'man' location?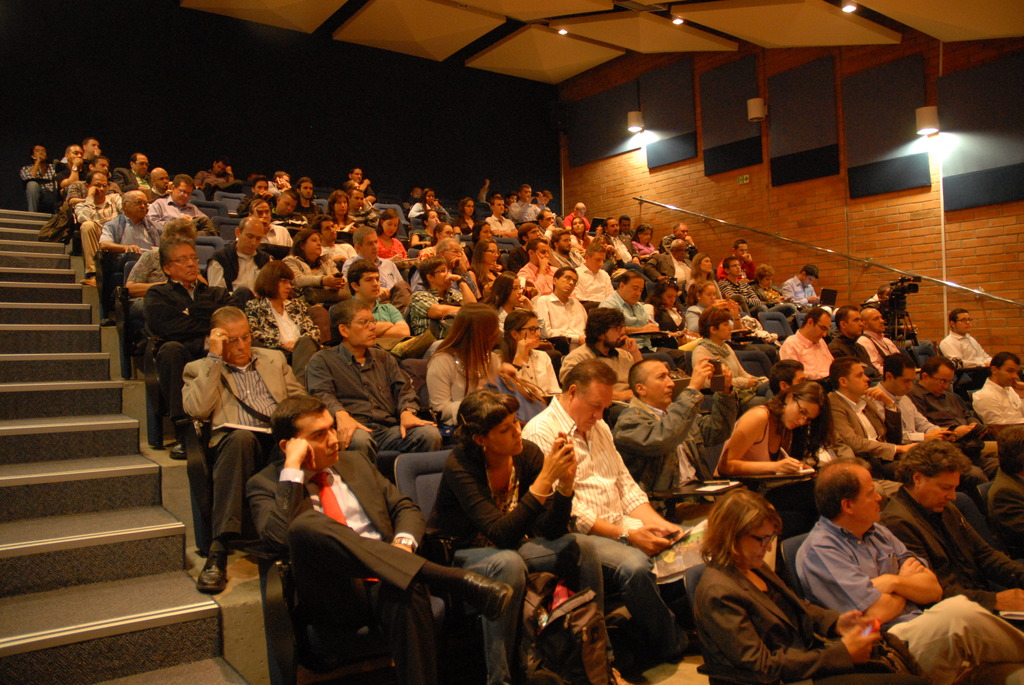
796/462/1023/684
